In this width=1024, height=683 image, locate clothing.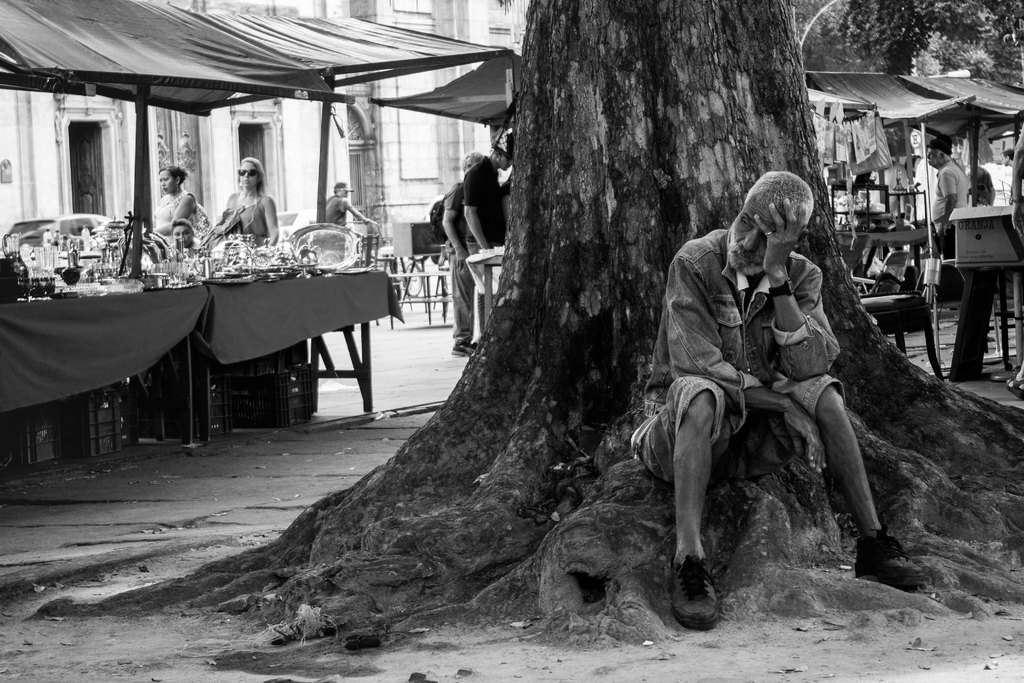
Bounding box: 460/155/510/248.
